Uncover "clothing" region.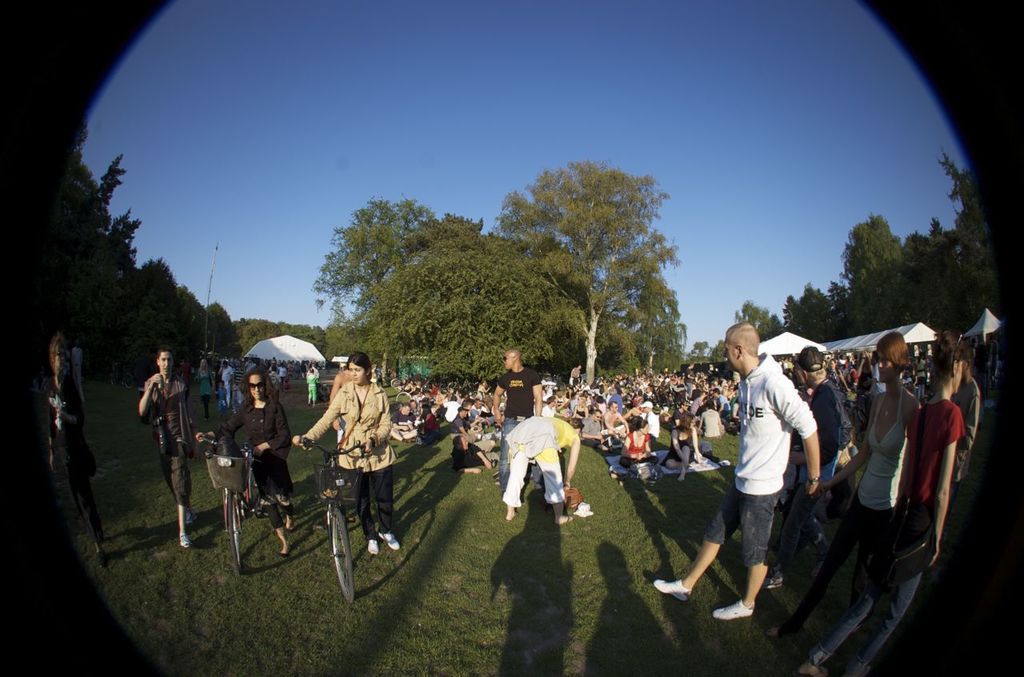
Uncovered: (136, 375, 201, 509).
